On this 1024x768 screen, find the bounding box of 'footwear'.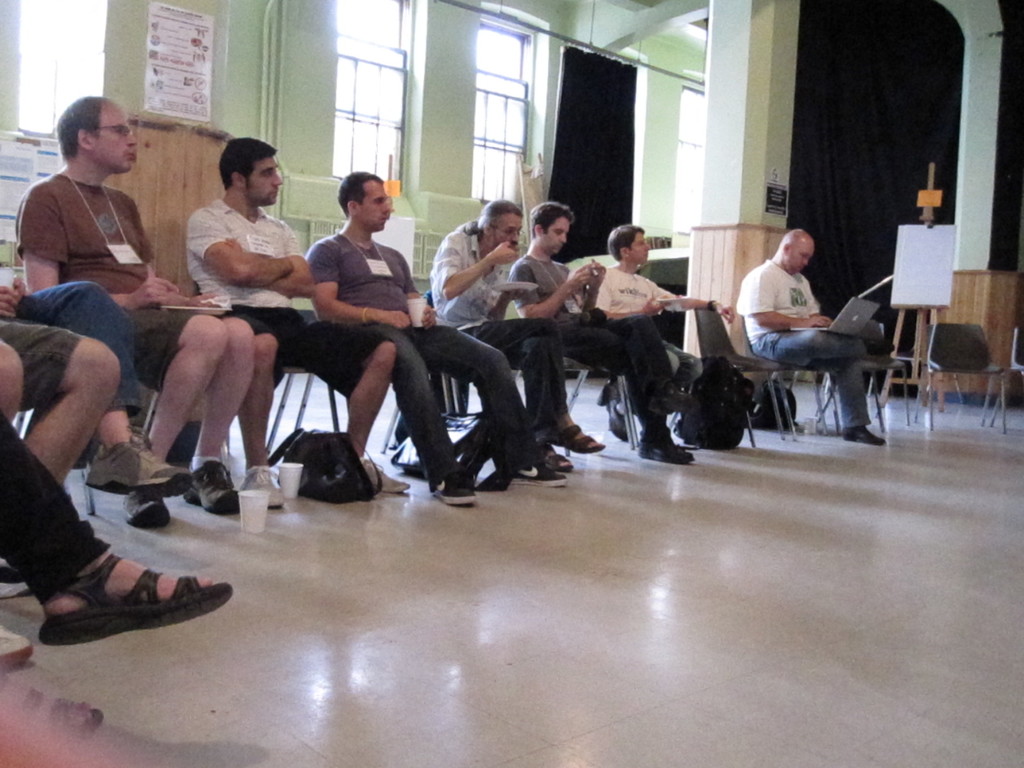
Bounding box: x1=510, y1=461, x2=564, y2=486.
